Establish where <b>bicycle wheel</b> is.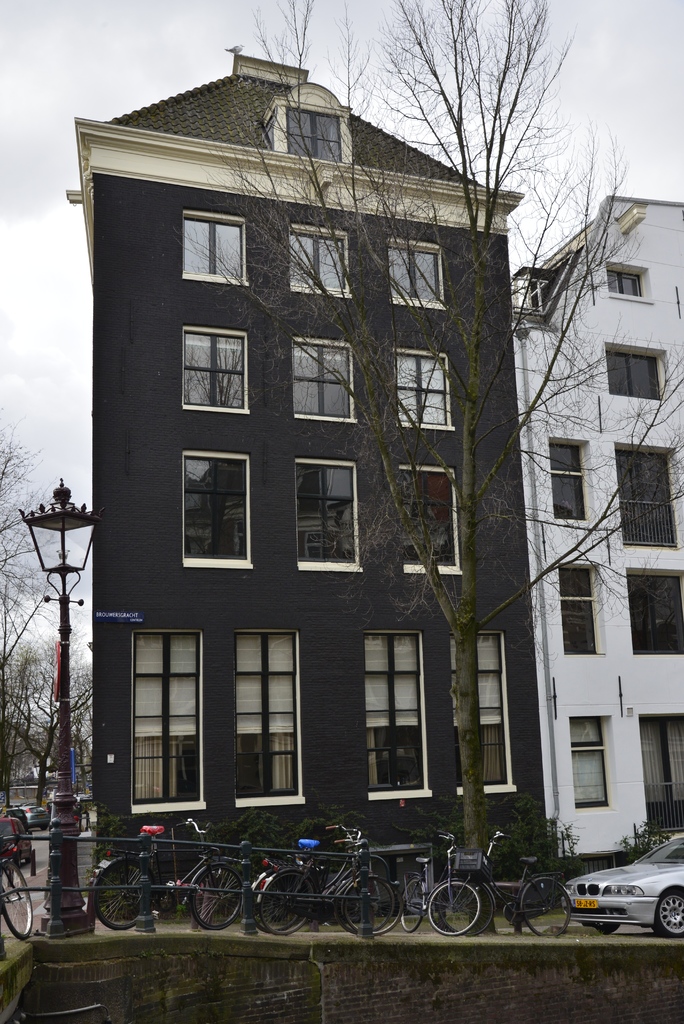
Established at <box>0,852,42,941</box>.
